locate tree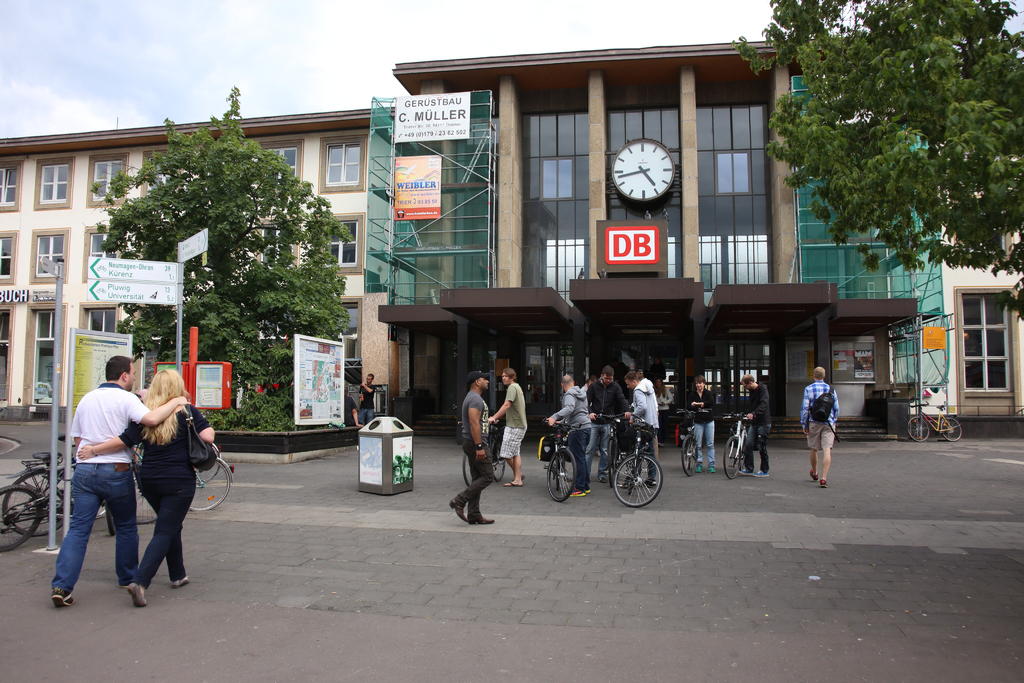
[730,0,1023,322]
